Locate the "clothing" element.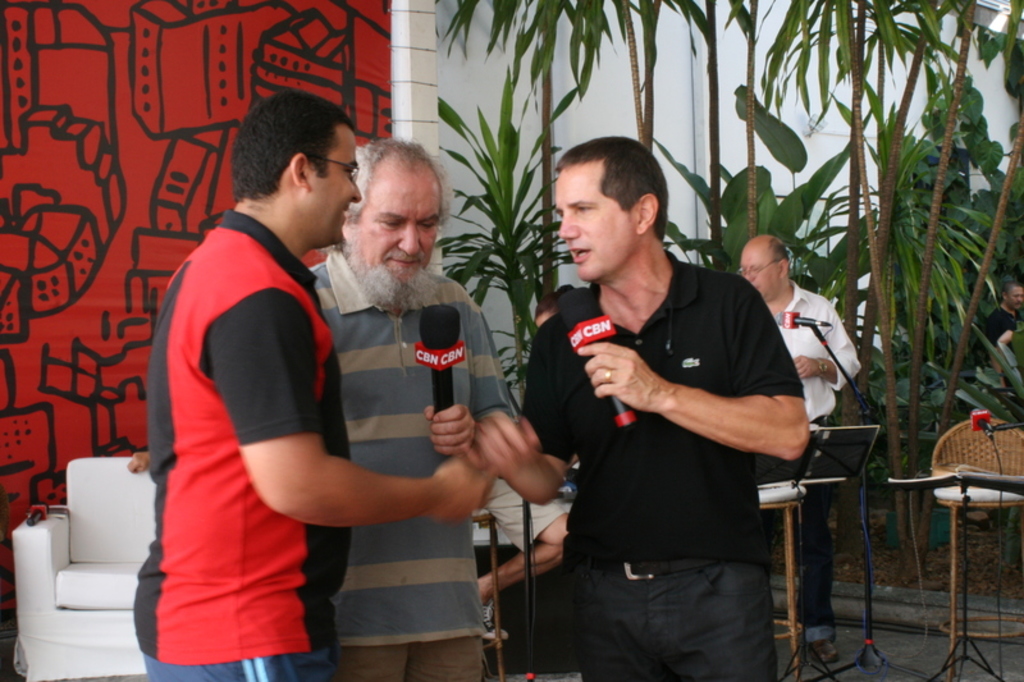
Element bbox: (312, 250, 512, 681).
